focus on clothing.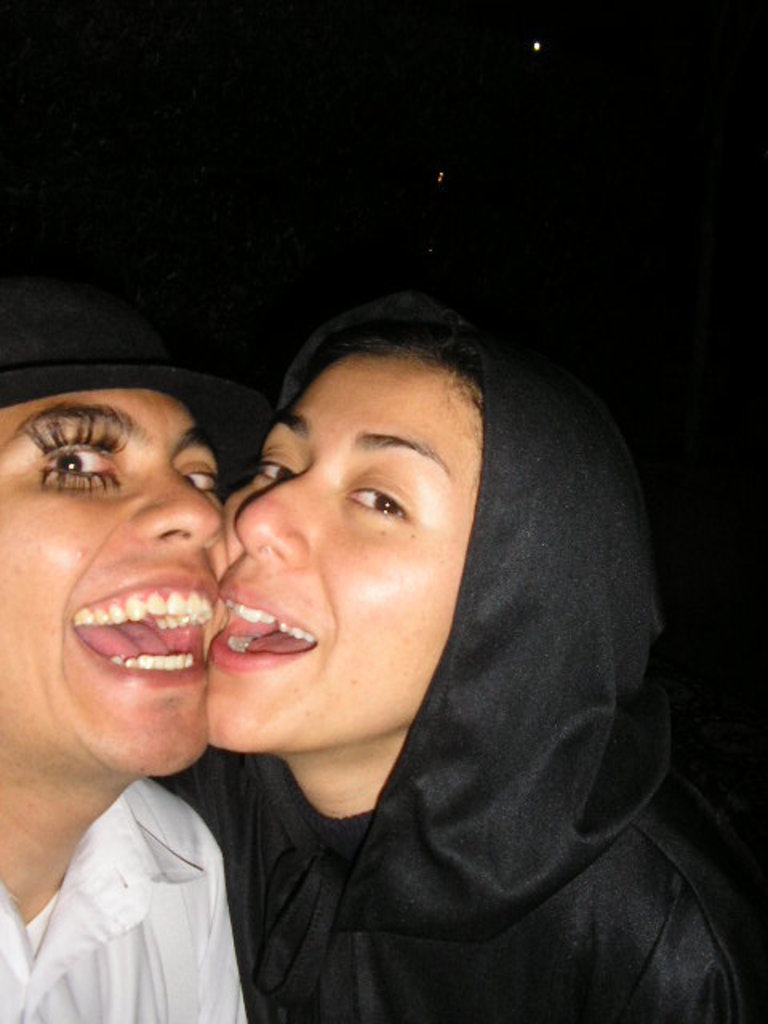
Focused at bbox=(0, 765, 256, 1022).
